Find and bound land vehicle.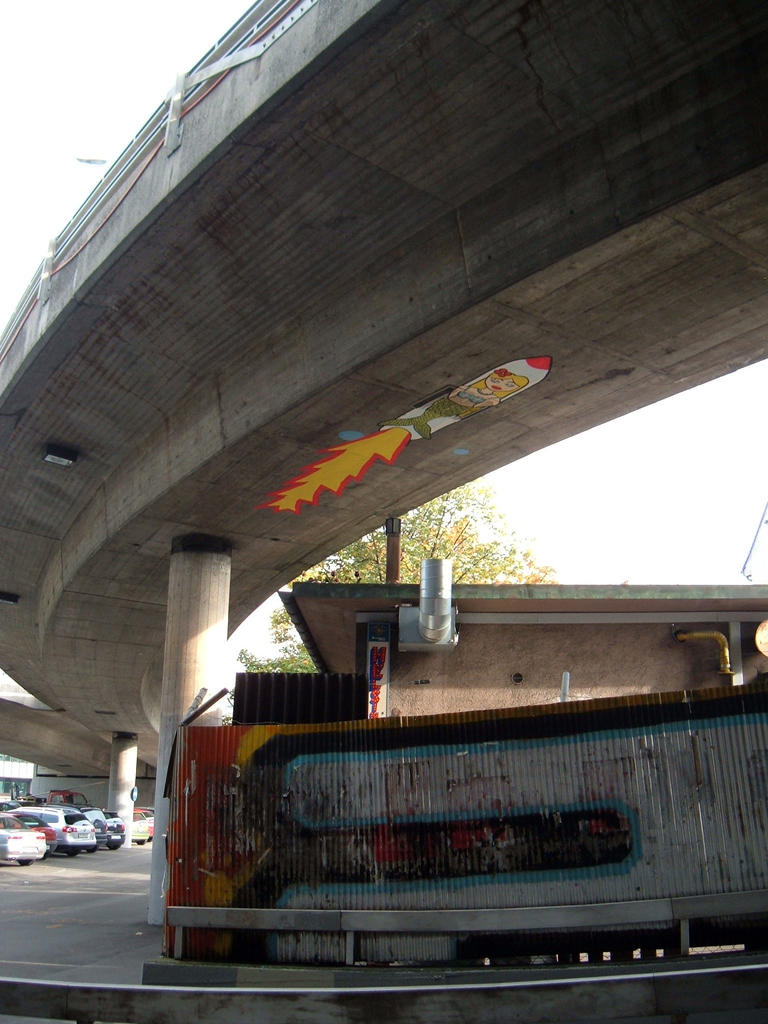
Bound: x1=0 y1=797 x2=22 y2=811.
